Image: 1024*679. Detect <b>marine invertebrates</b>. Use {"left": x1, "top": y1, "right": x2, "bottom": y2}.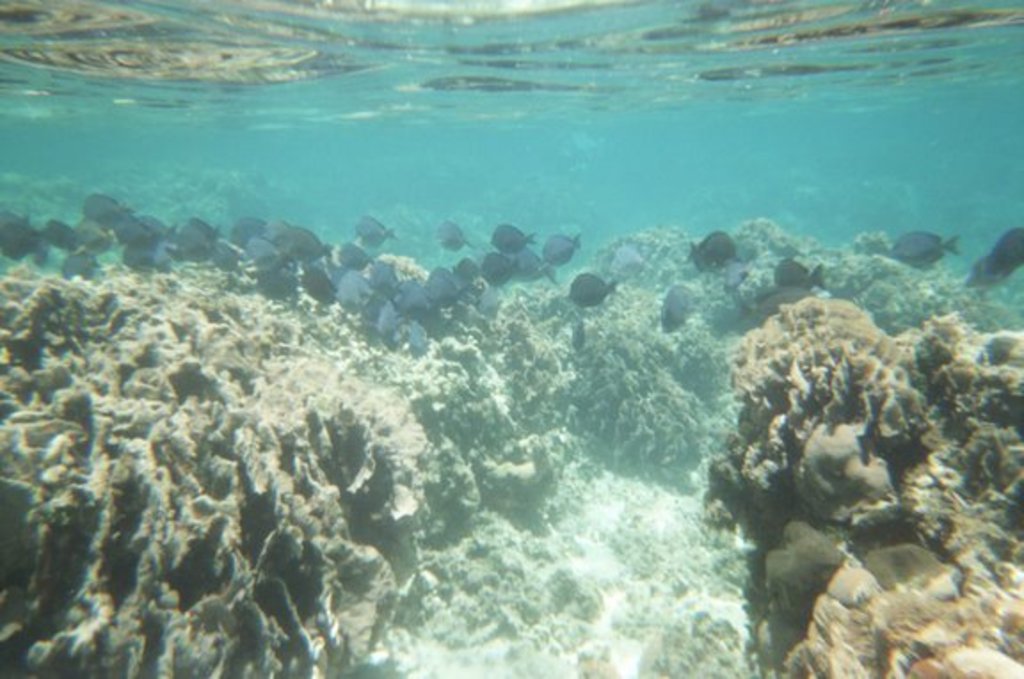
{"left": 565, "top": 274, "right": 617, "bottom": 304}.
